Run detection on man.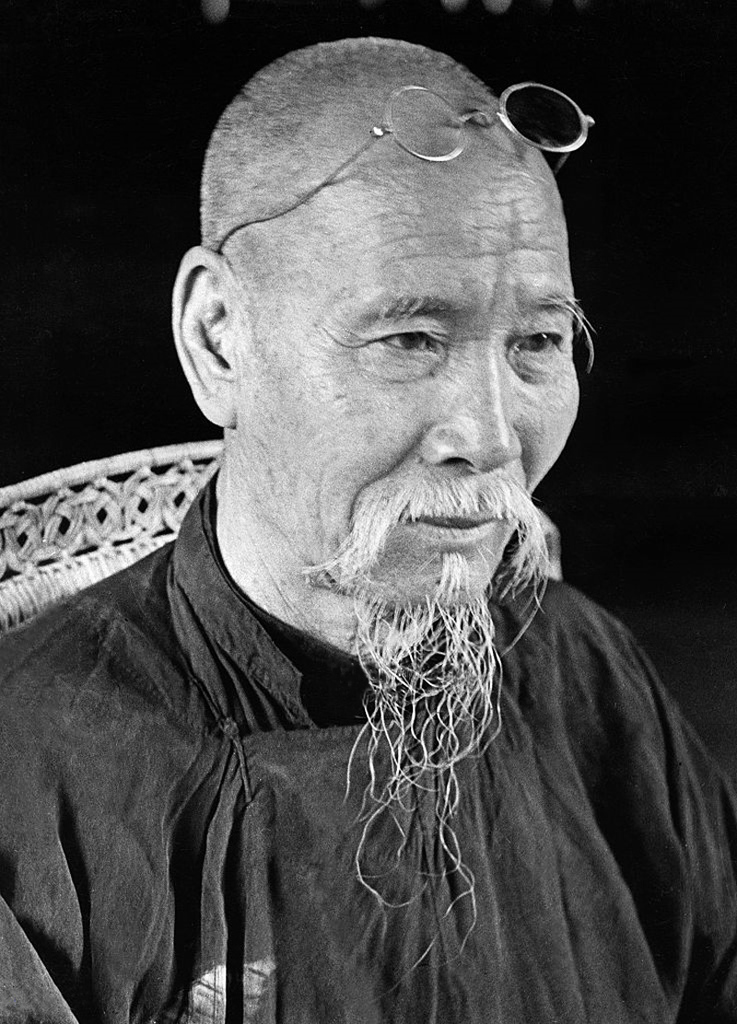
Result: [27,32,730,1014].
